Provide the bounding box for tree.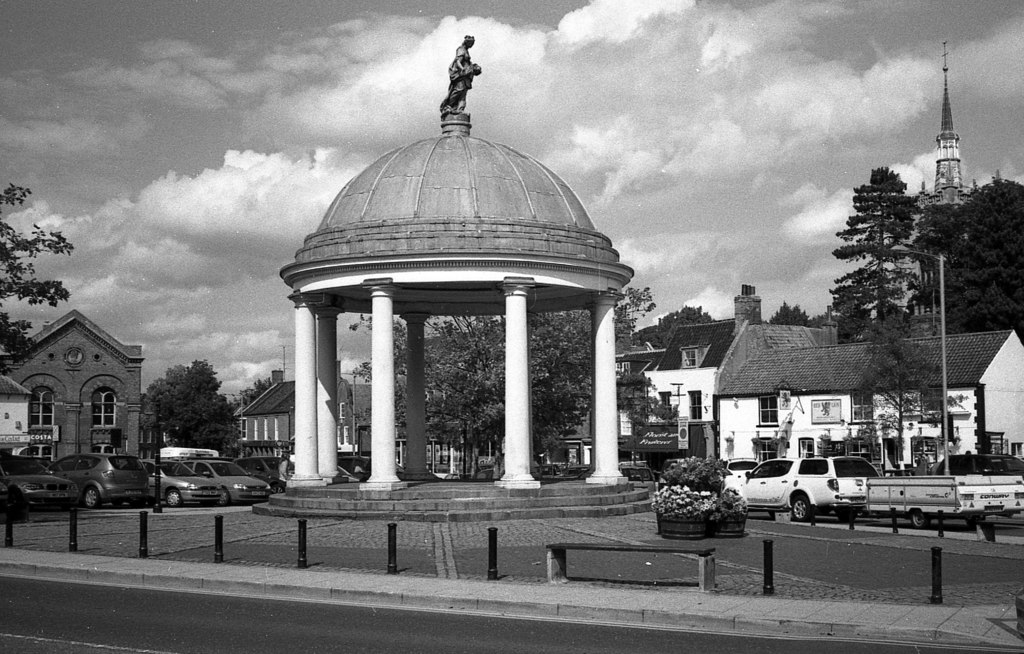
bbox(0, 179, 77, 379).
